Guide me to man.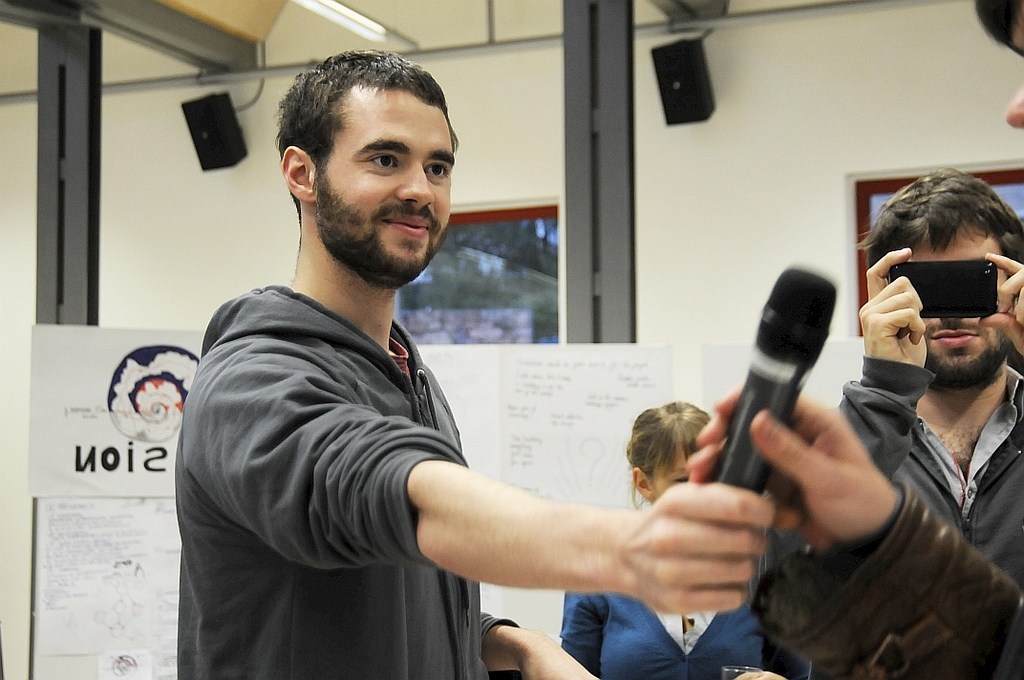
Guidance: l=171, t=45, r=779, b=679.
